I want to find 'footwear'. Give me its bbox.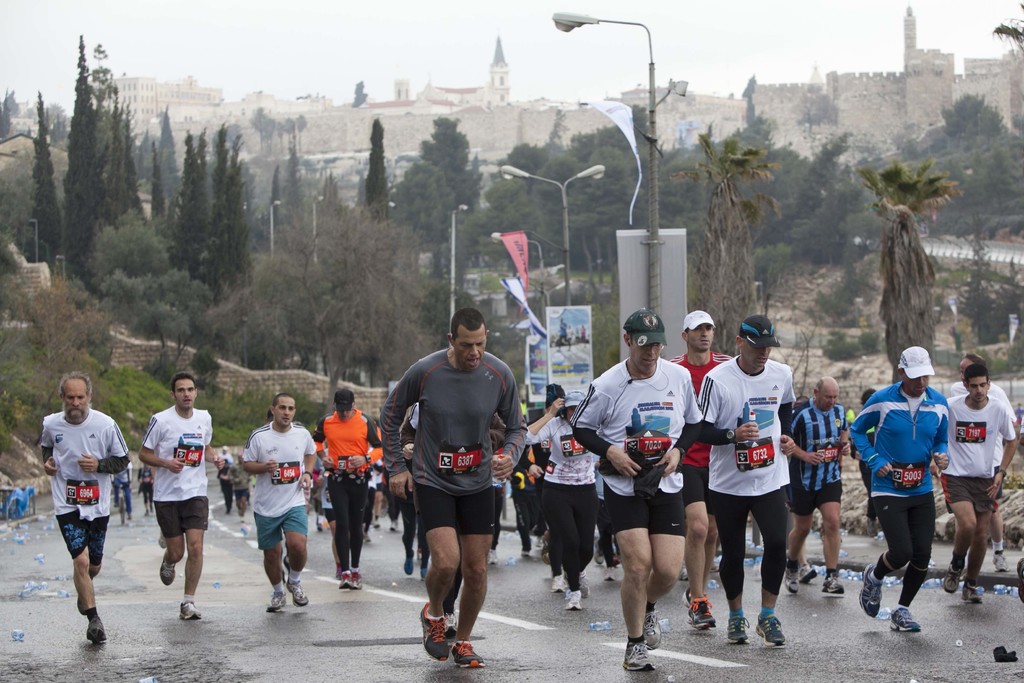
detection(993, 550, 1014, 573).
